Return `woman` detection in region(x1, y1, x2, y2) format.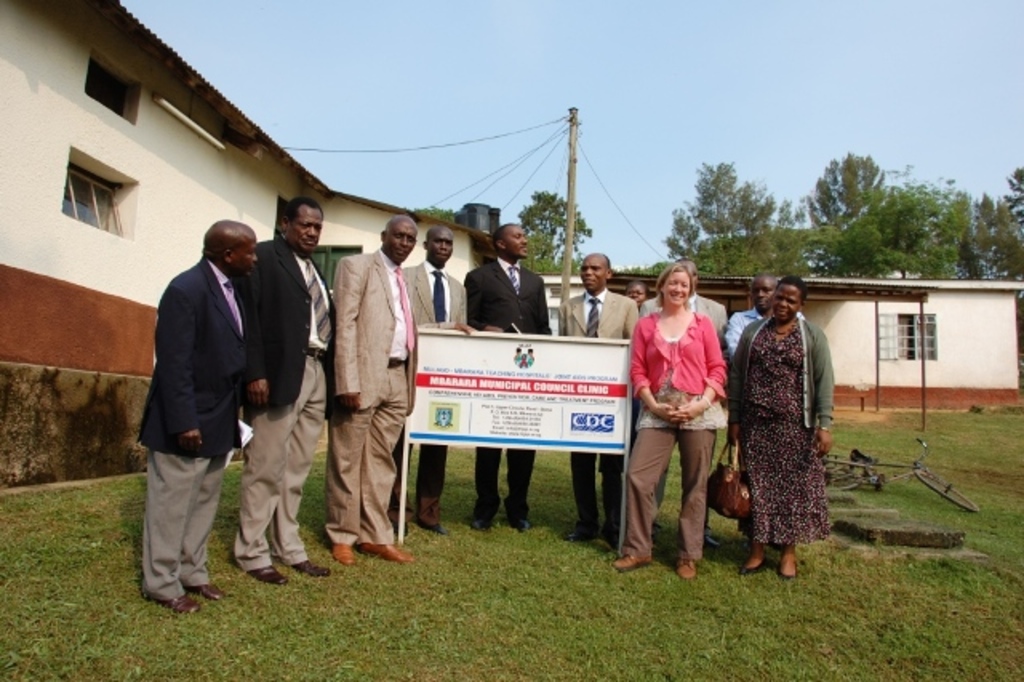
region(726, 272, 835, 581).
